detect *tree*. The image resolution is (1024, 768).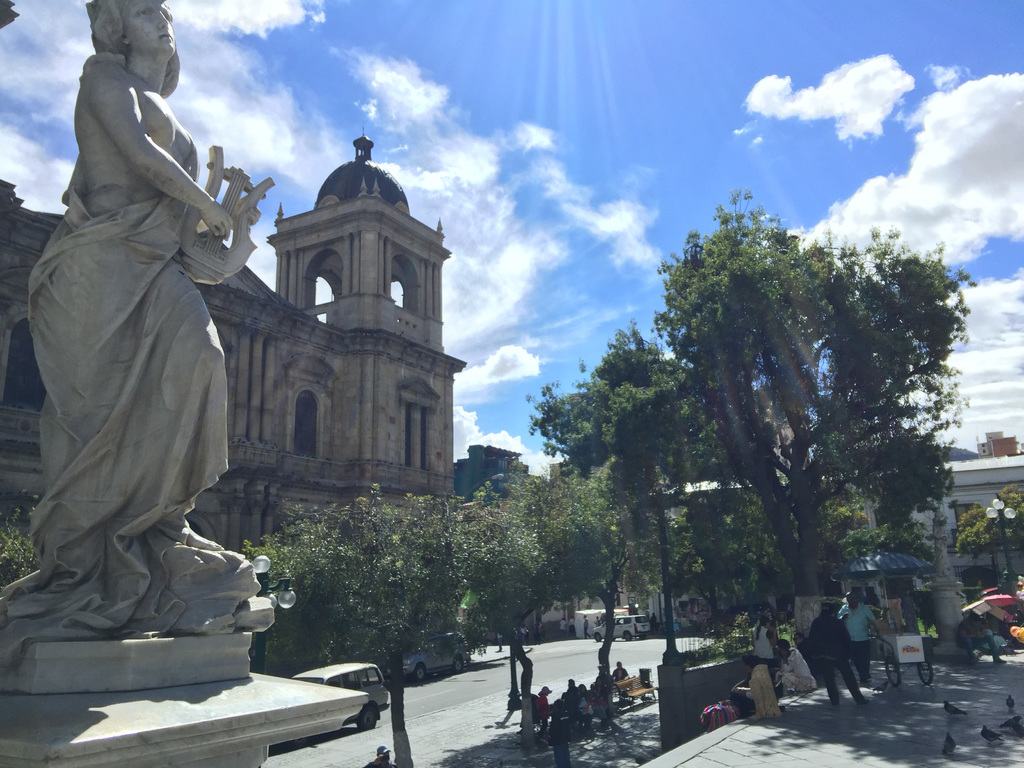
pyautogui.locateOnScreen(628, 481, 790, 621).
